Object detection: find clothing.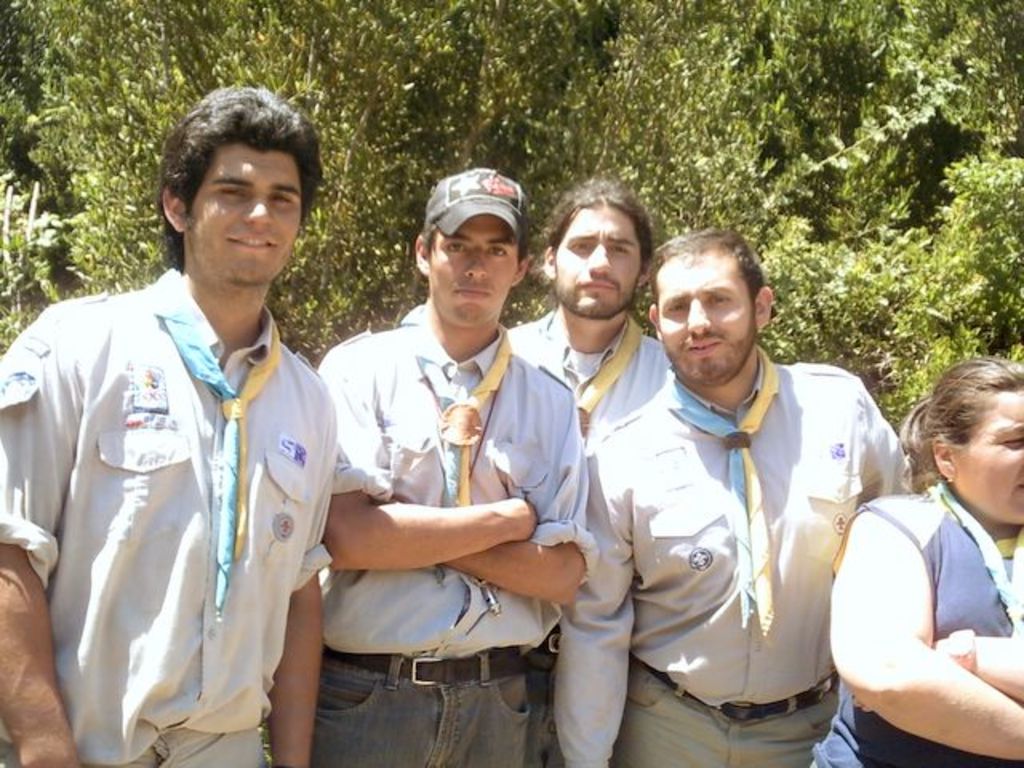
<box>558,362,912,766</box>.
